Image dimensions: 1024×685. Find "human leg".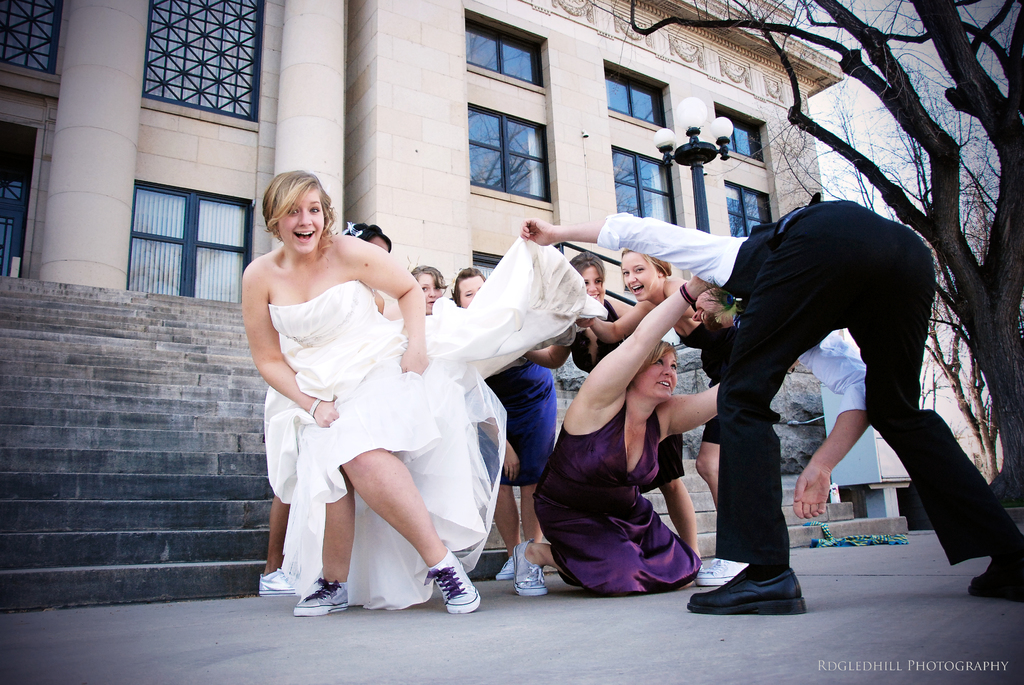
[left=488, top=368, right=540, bottom=578].
